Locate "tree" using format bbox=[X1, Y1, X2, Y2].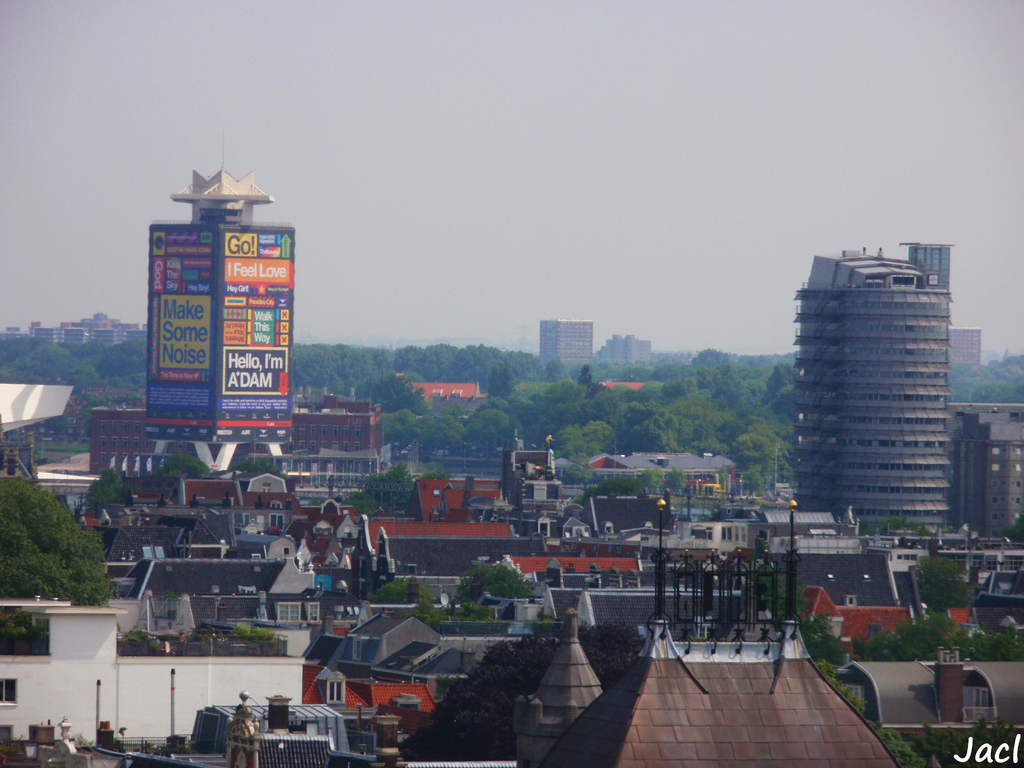
bbox=[960, 627, 1023, 660].
